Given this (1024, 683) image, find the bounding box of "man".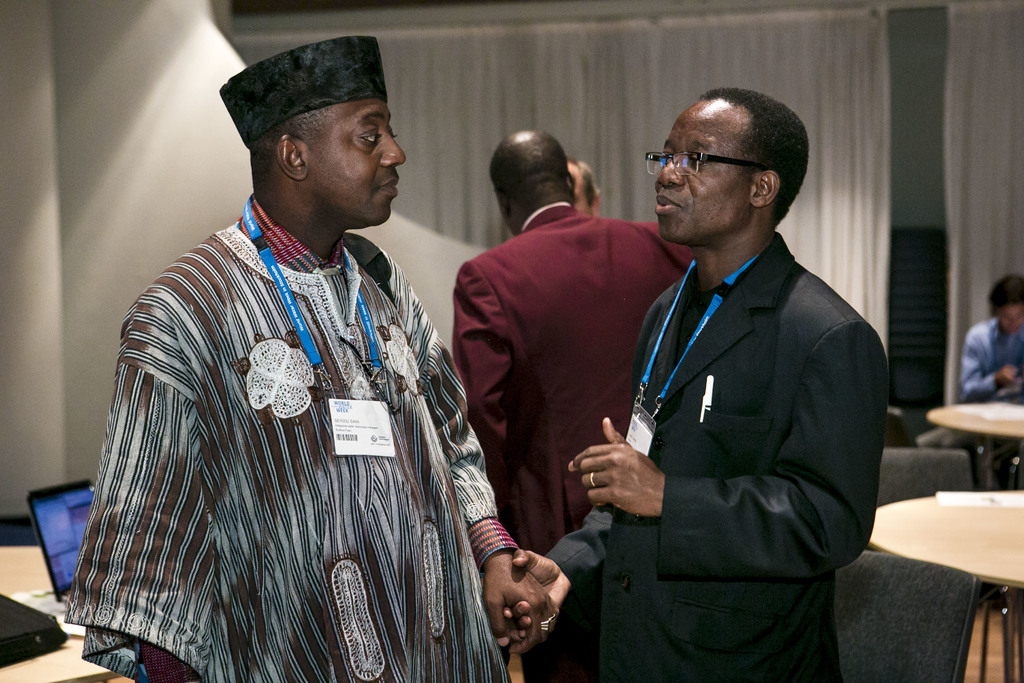
bbox=[542, 73, 883, 668].
